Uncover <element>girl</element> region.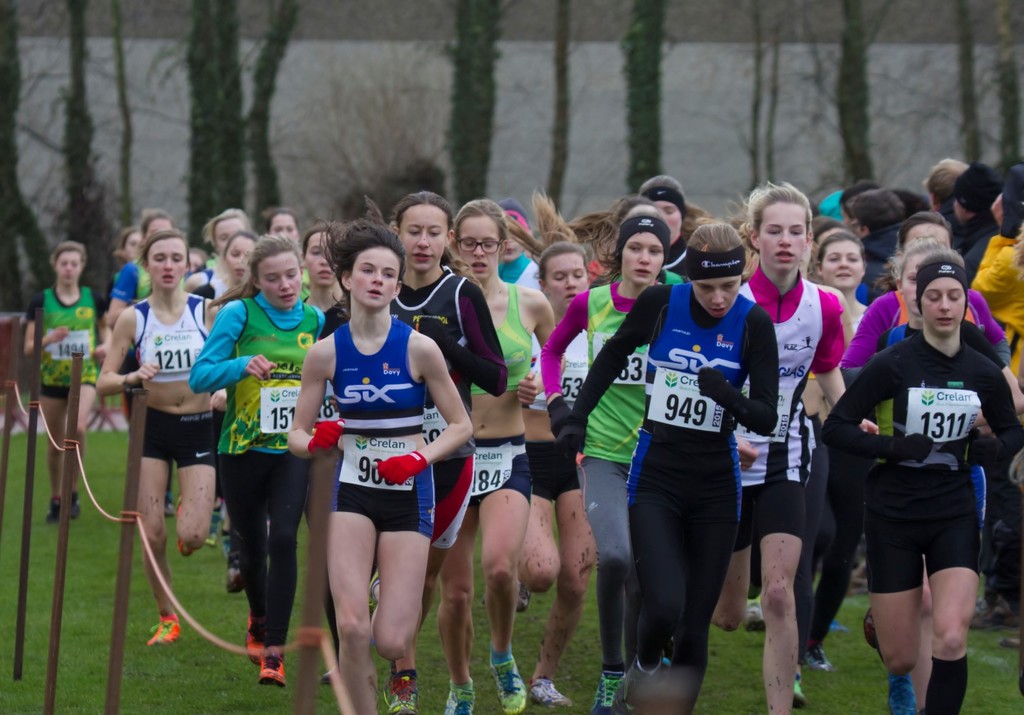
Uncovered: crop(319, 194, 505, 620).
